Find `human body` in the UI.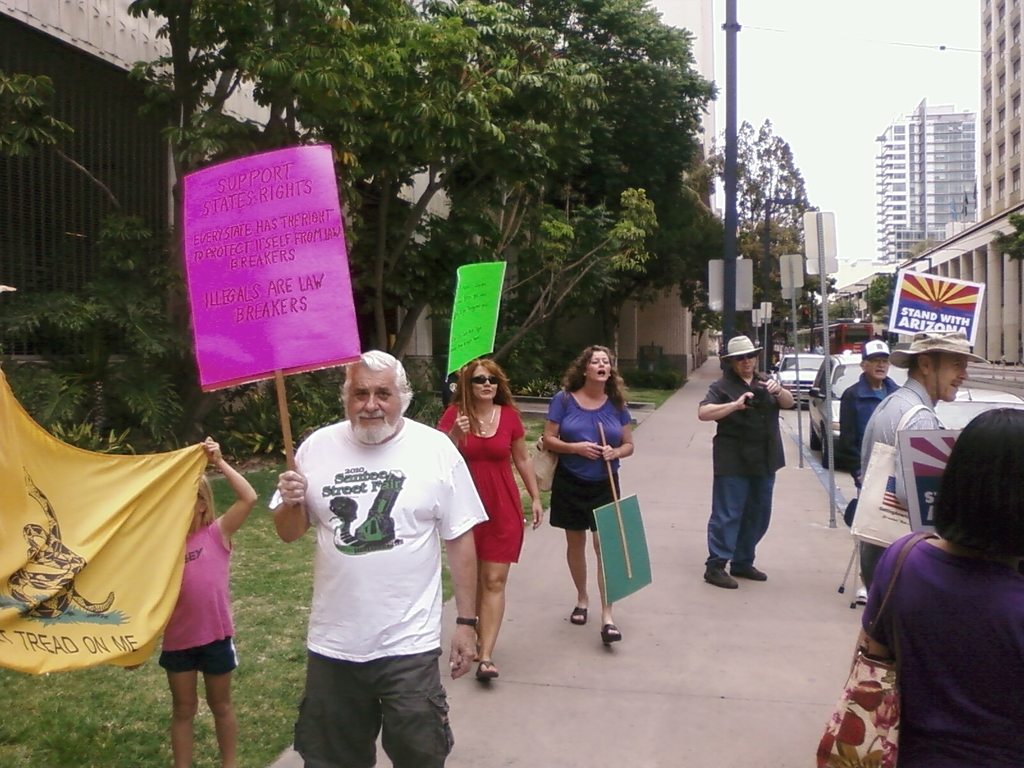
UI element at bbox(544, 346, 635, 640).
